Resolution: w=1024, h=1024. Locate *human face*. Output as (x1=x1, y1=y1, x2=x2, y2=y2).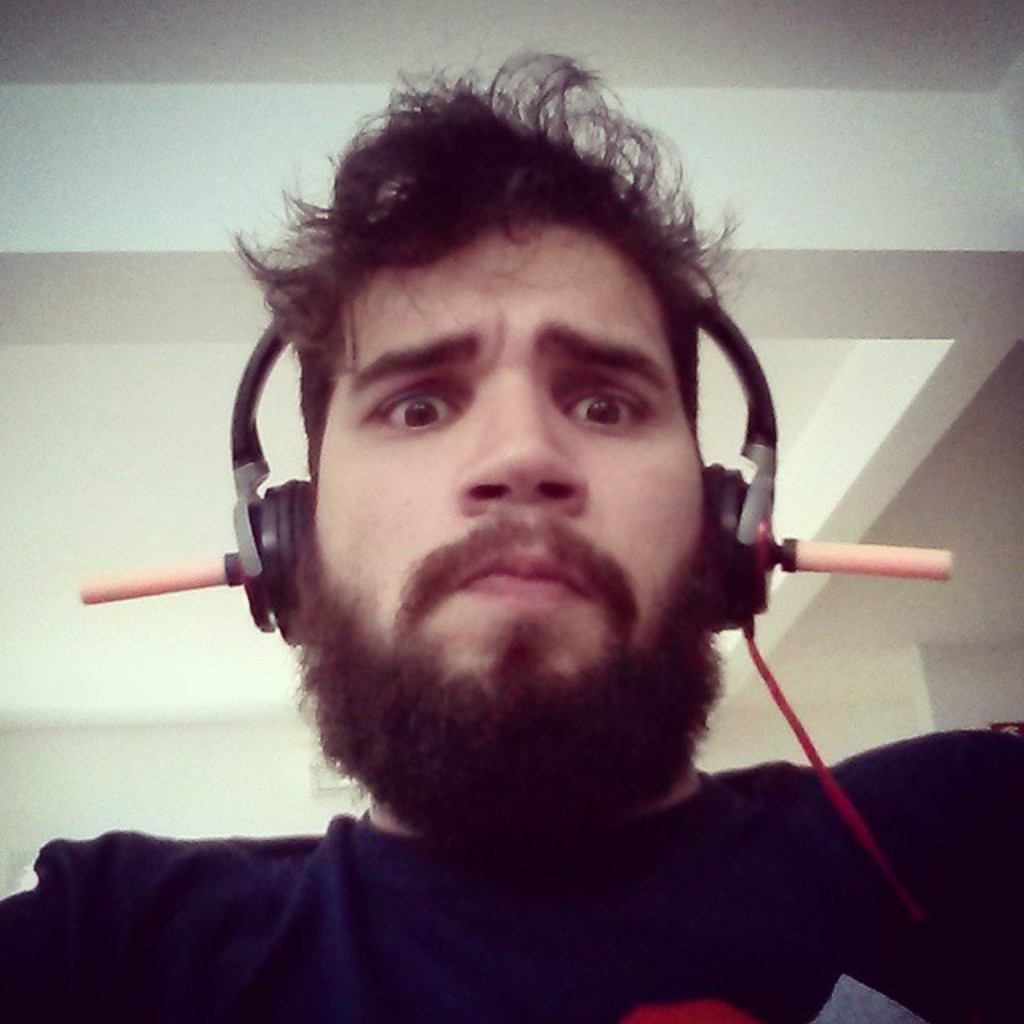
(x1=302, y1=206, x2=714, y2=754).
